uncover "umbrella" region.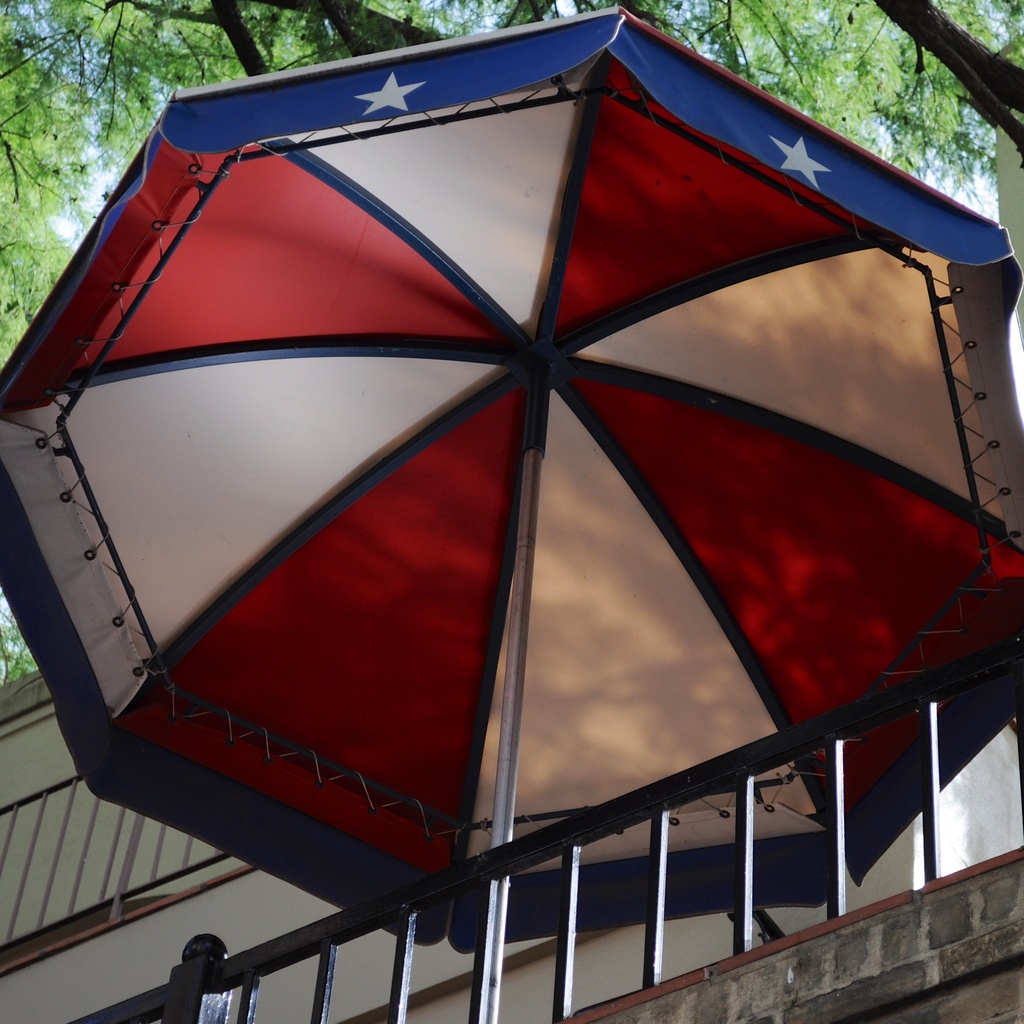
Uncovered: detection(0, 0, 1023, 965).
